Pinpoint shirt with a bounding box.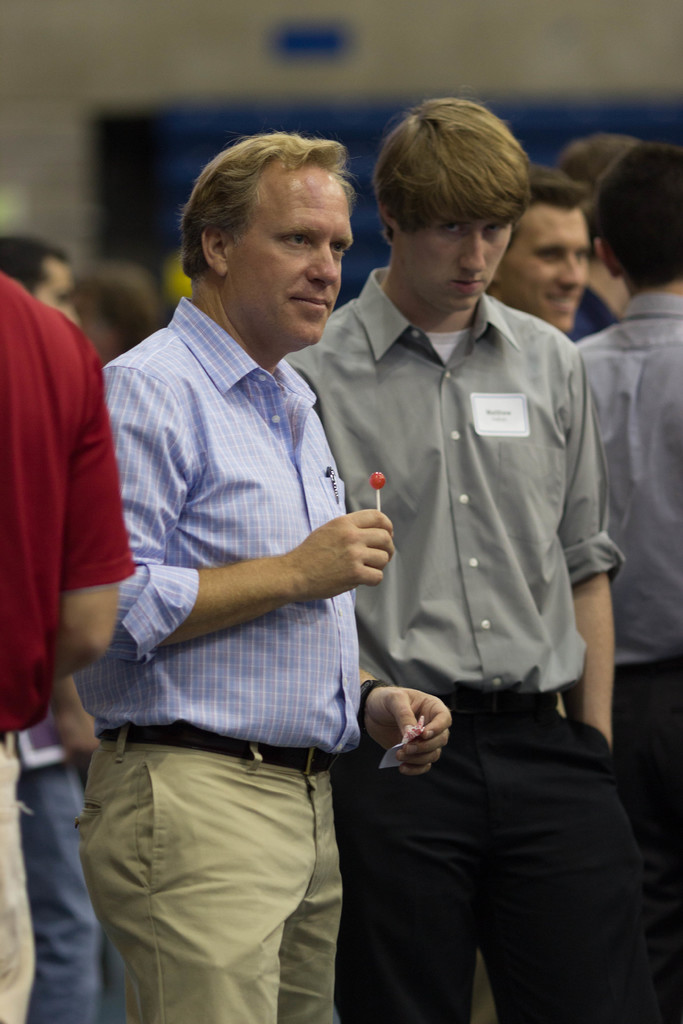
detection(279, 266, 625, 696).
